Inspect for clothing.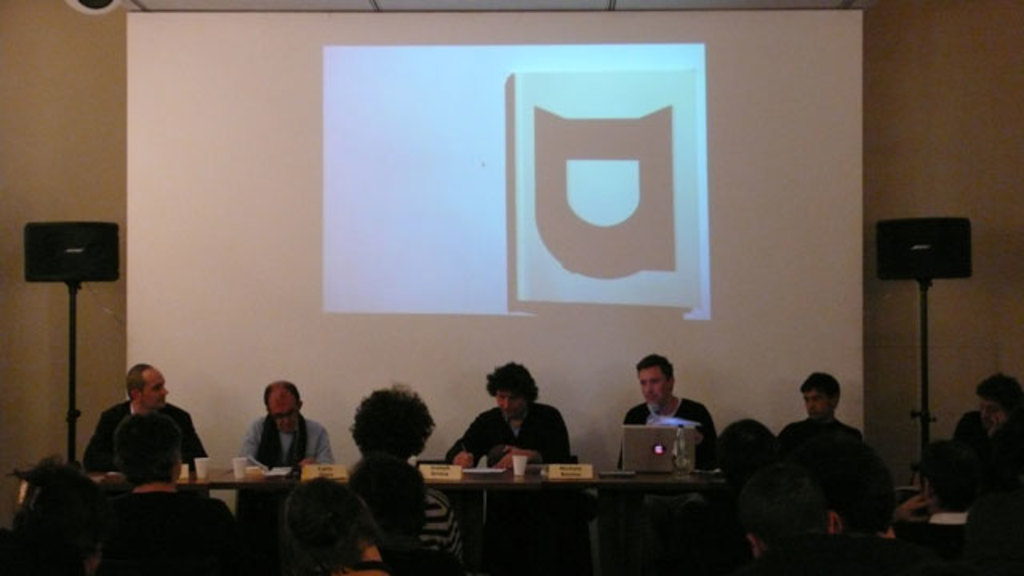
Inspection: x1=904, y1=510, x2=995, y2=562.
